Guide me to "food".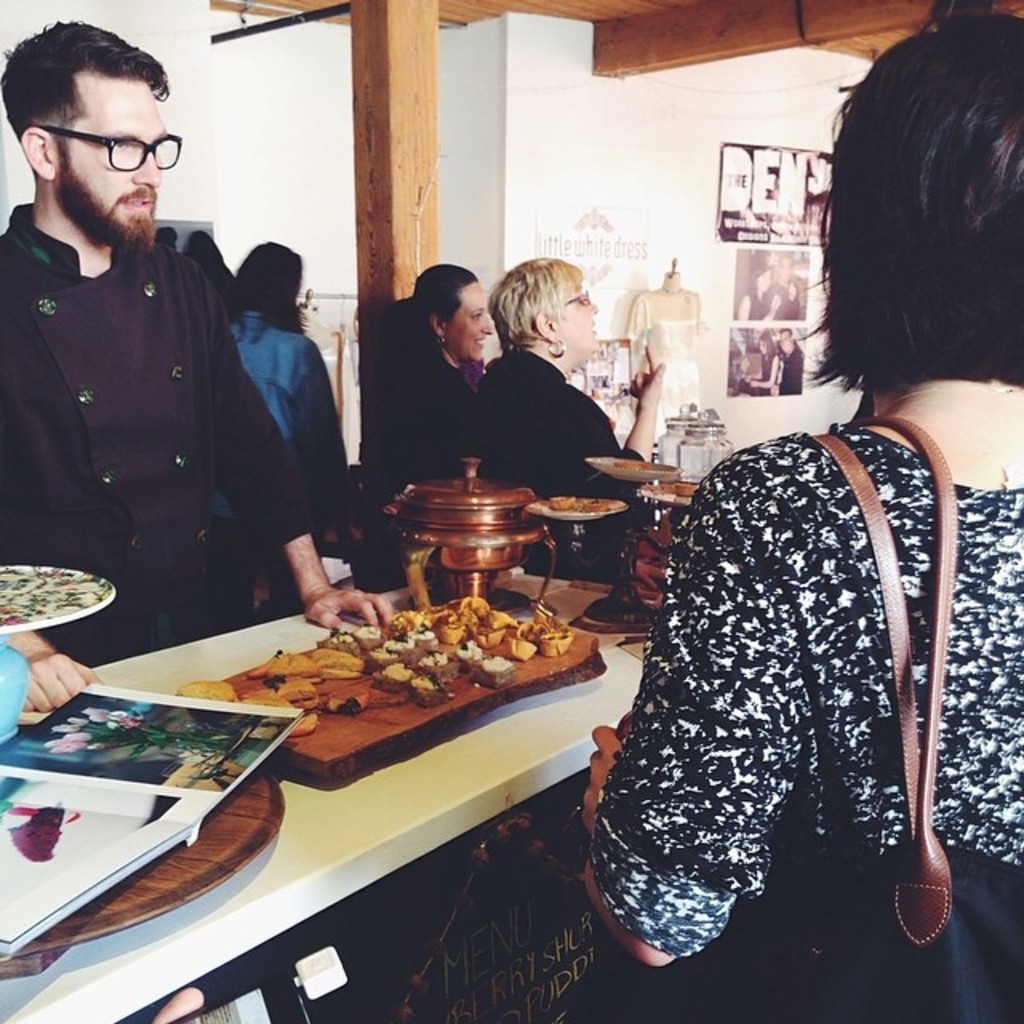
Guidance: [549, 494, 606, 512].
